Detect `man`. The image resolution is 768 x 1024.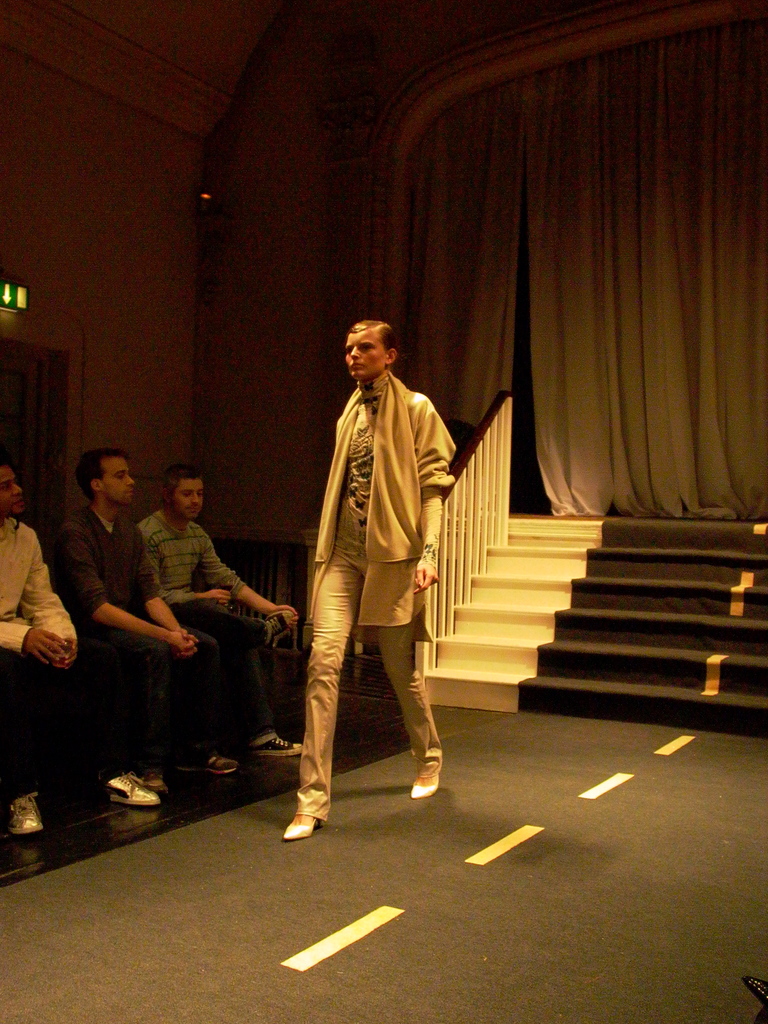
(x1=53, y1=442, x2=283, y2=803).
